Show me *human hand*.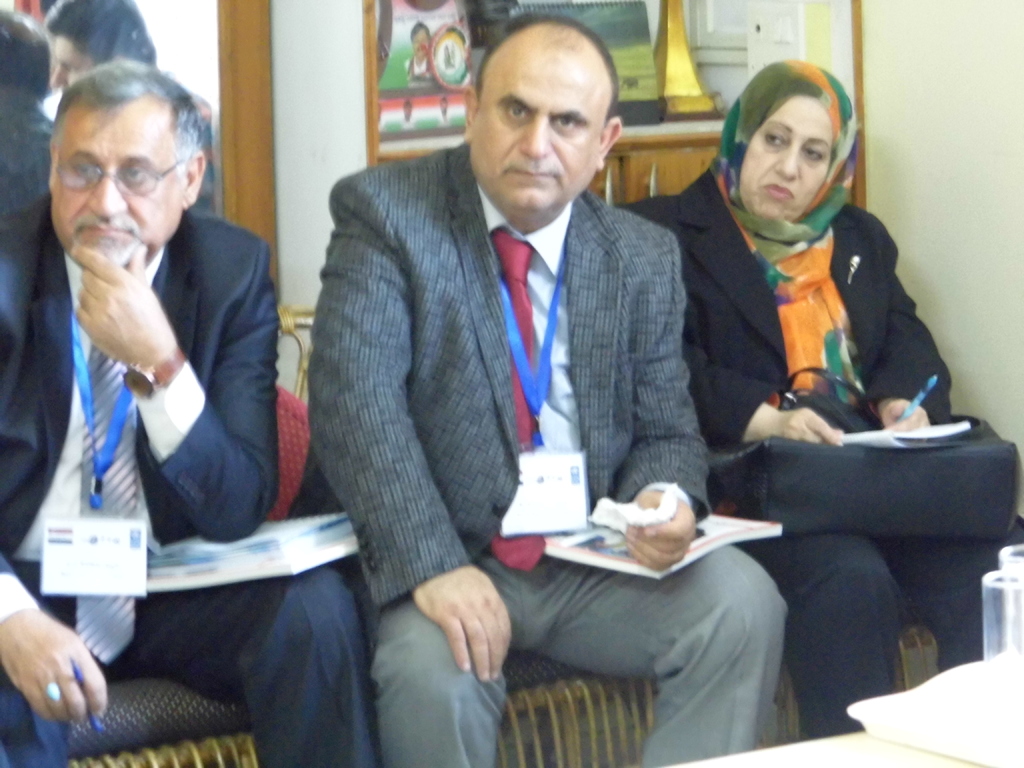
*human hand* is here: <region>622, 486, 698, 573</region>.
